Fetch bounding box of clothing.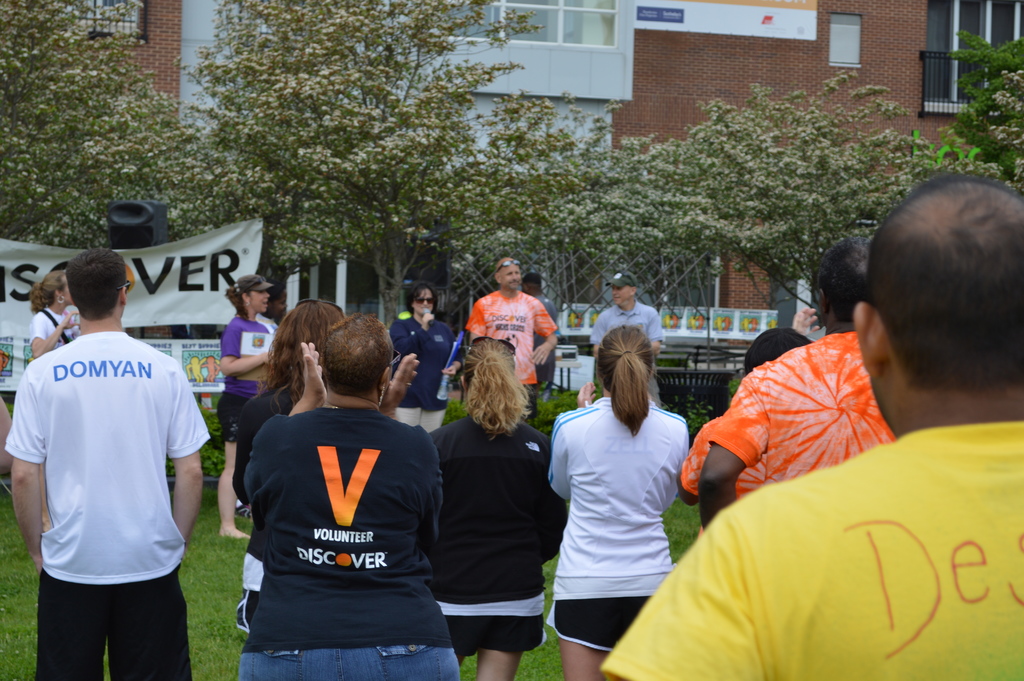
Bbox: 466,288,557,390.
